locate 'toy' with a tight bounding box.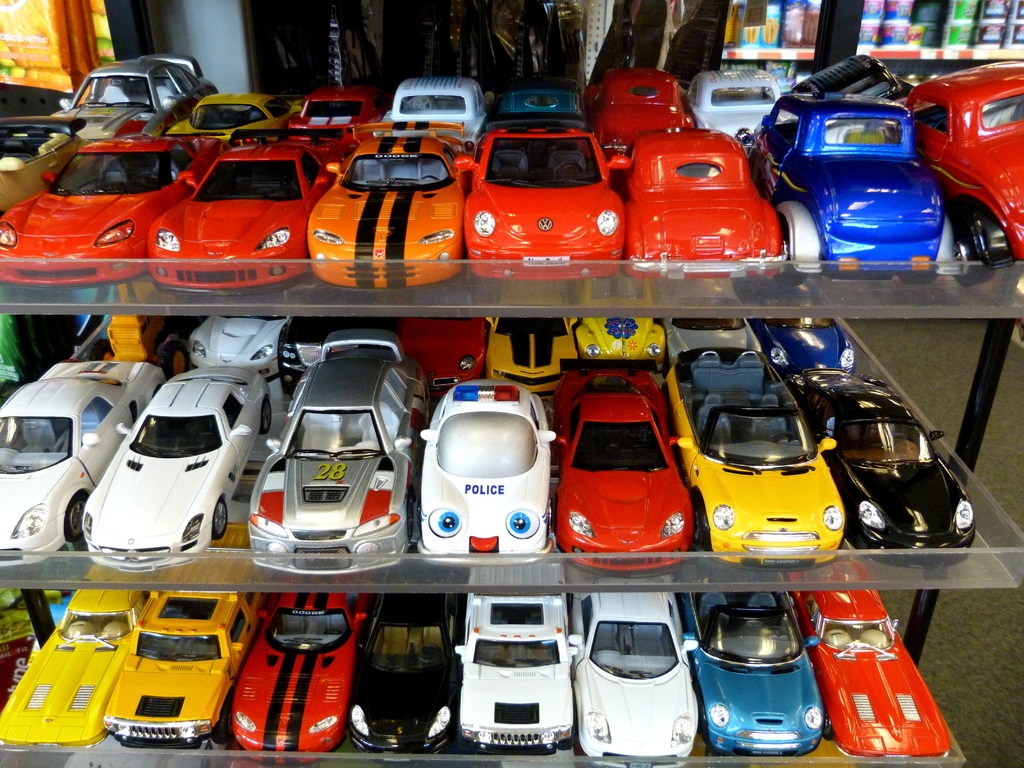
bbox(659, 291, 778, 368).
